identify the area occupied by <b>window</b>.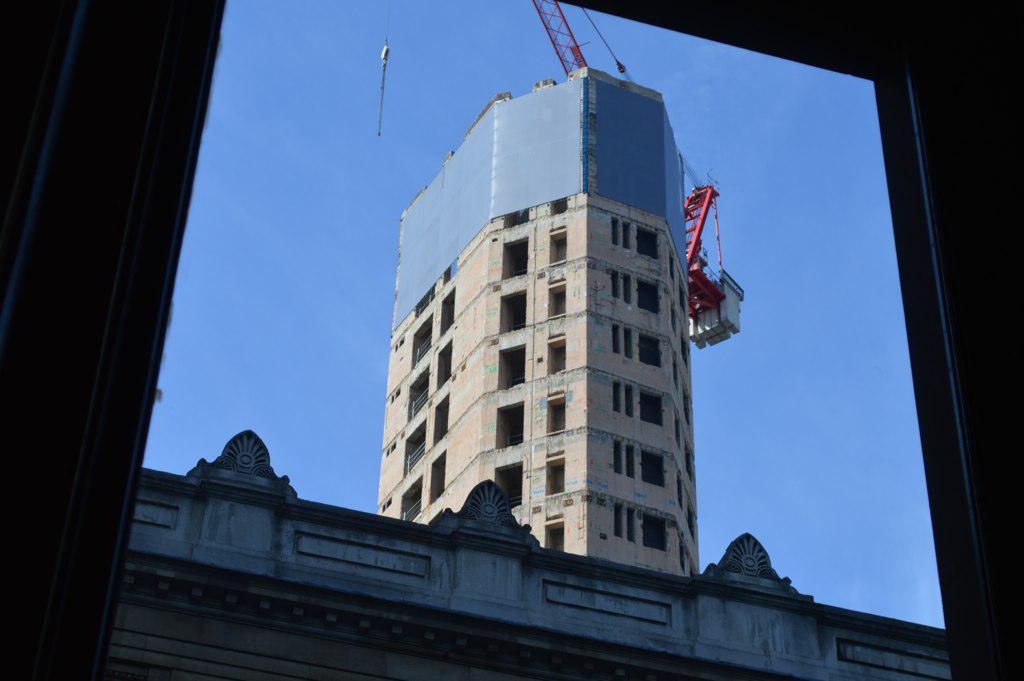
Area: (434,394,449,438).
